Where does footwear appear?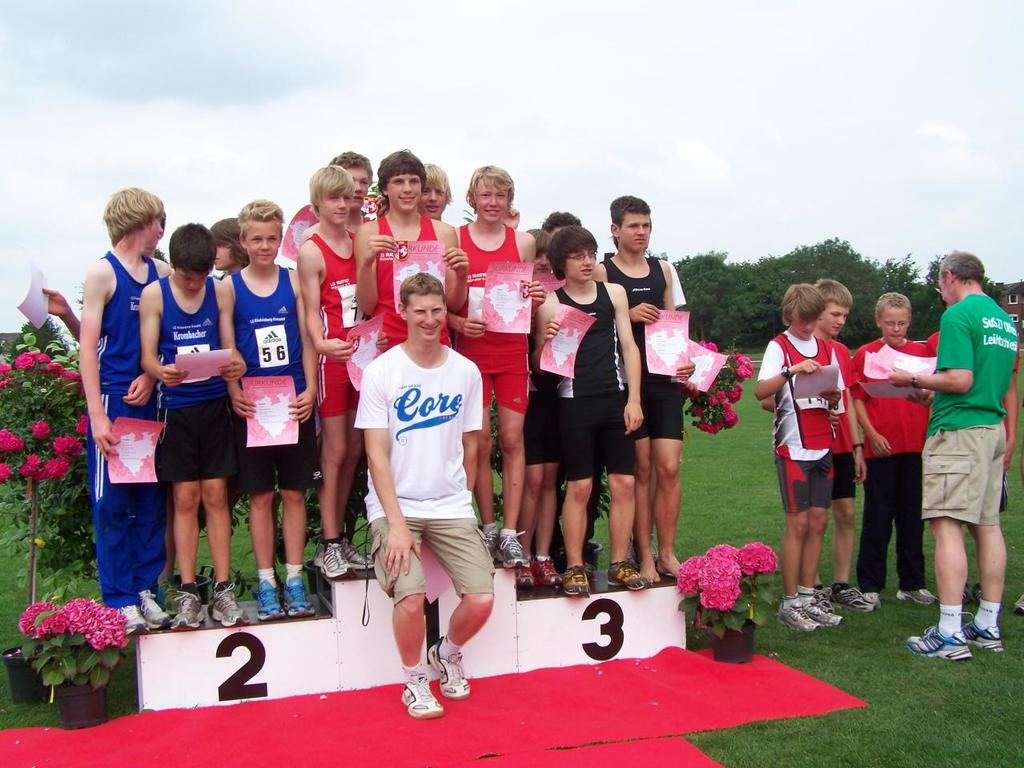
Appears at (962, 611, 1003, 653).
